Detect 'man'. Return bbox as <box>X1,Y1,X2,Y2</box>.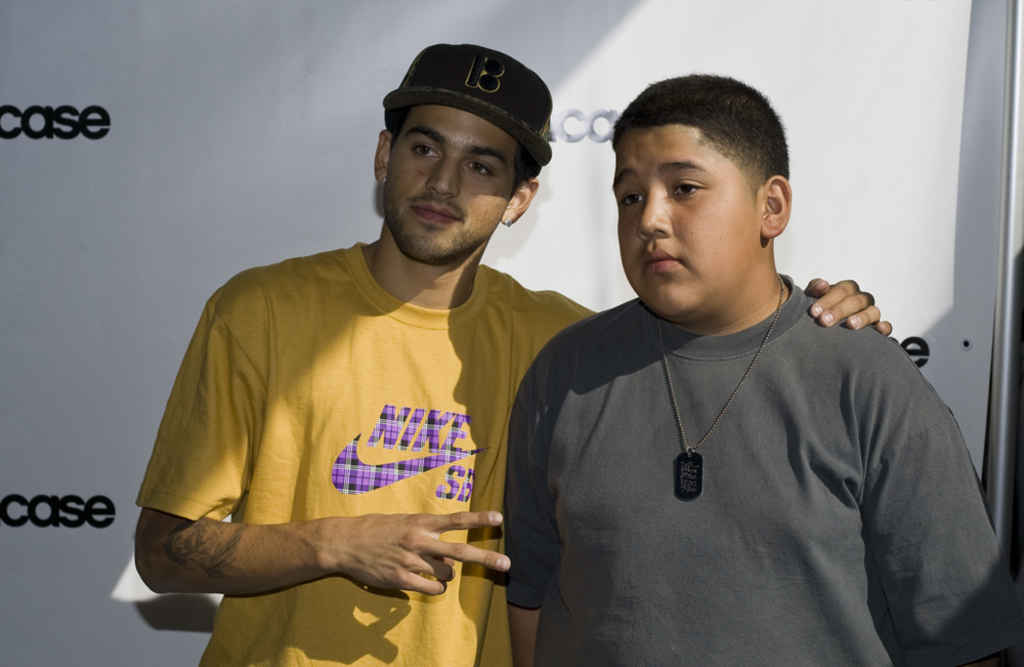
<box>131,41,894,666</box>.
